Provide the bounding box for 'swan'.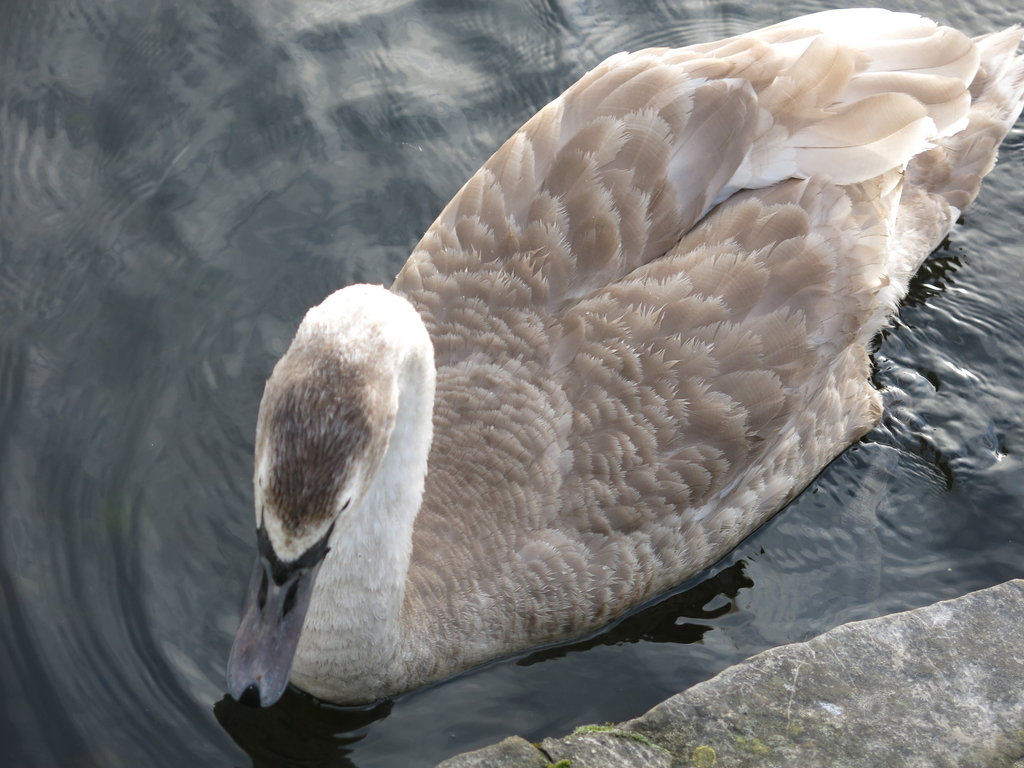
(269, 29, 990, 712).
